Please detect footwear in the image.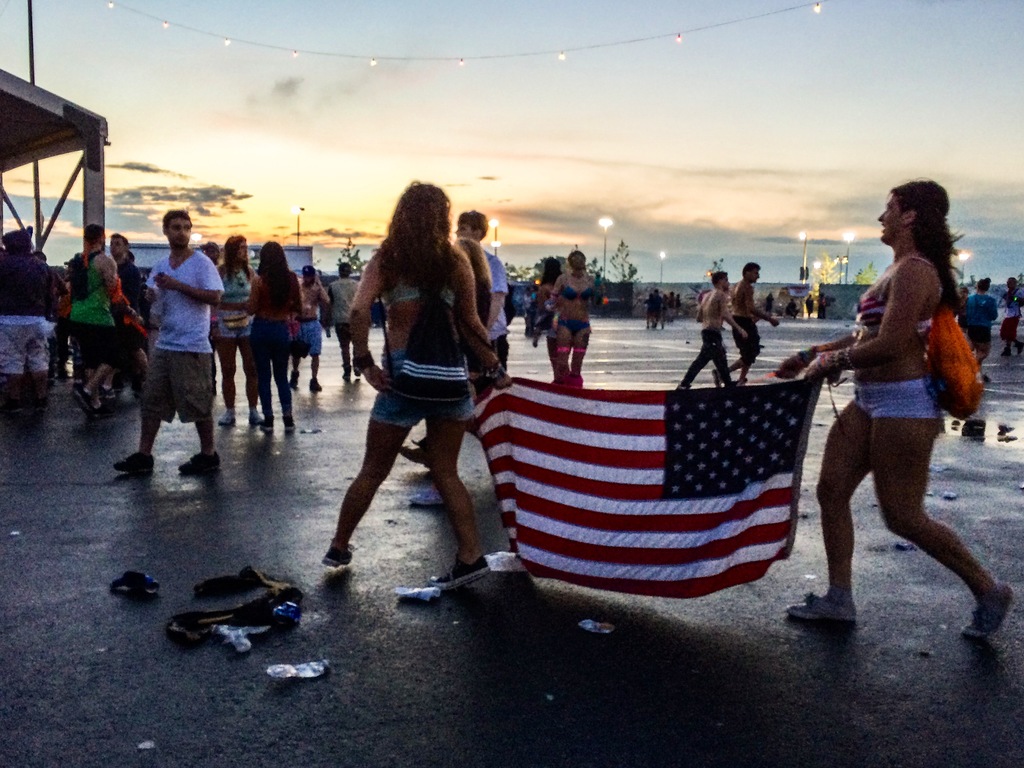
locate(1015, 342, 1023, 349).
